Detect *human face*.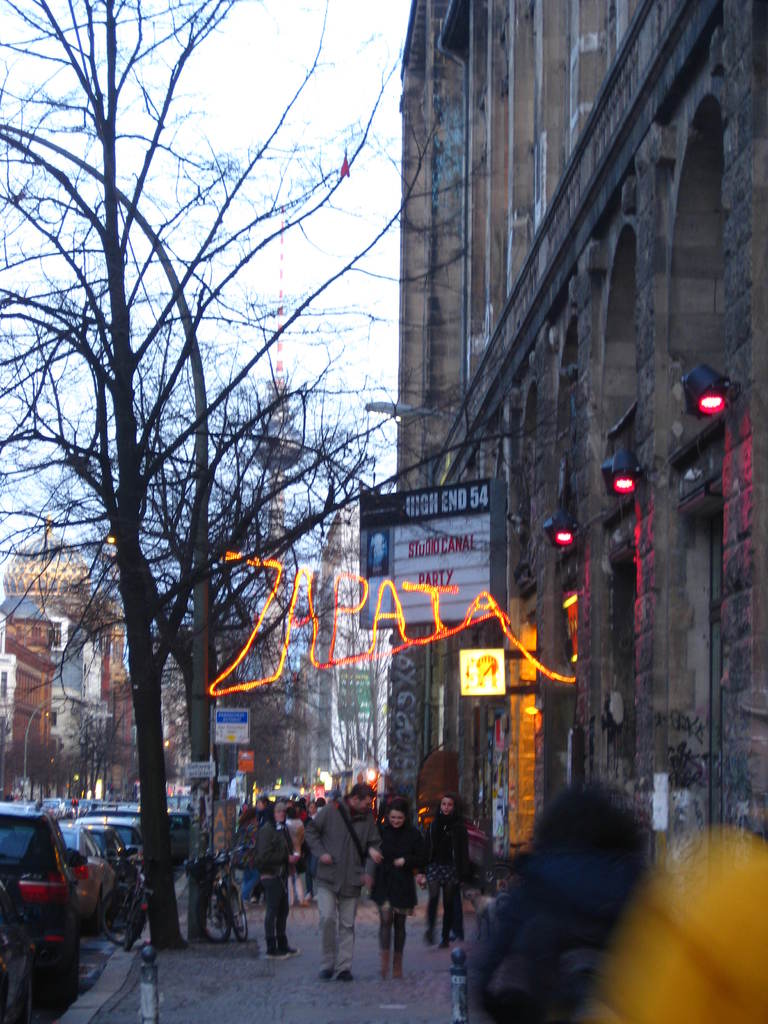
Detected at left=388, top=808, right=403, bottom=827.
